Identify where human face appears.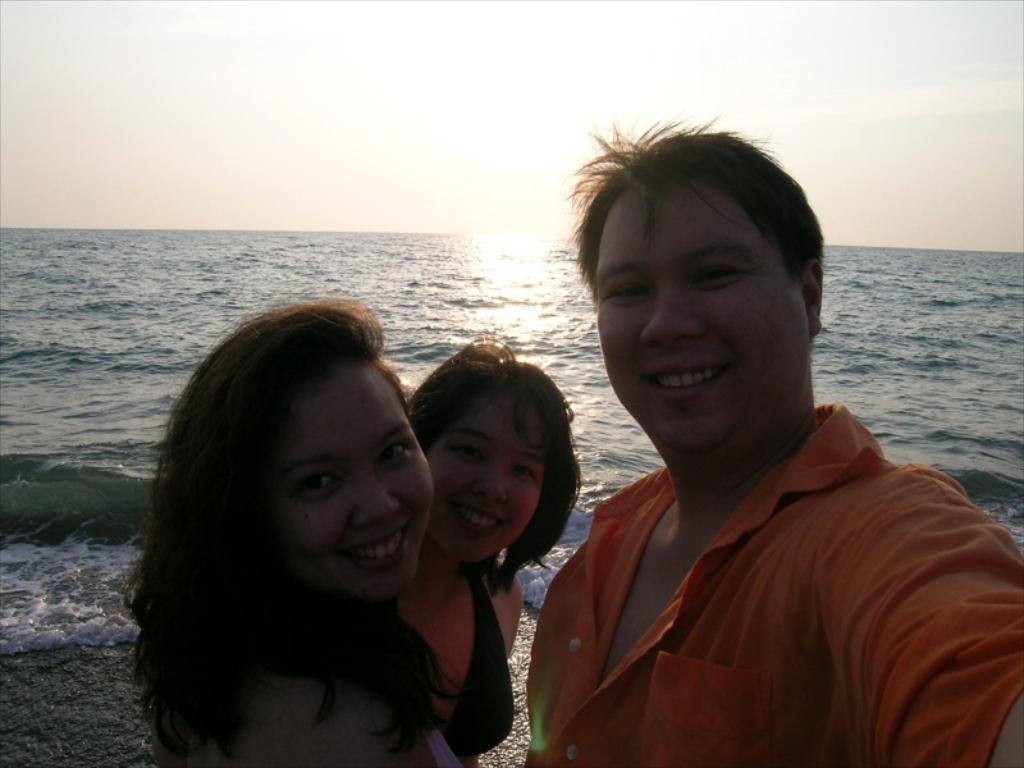
Appears at detection(278, 372, 433, 593).
